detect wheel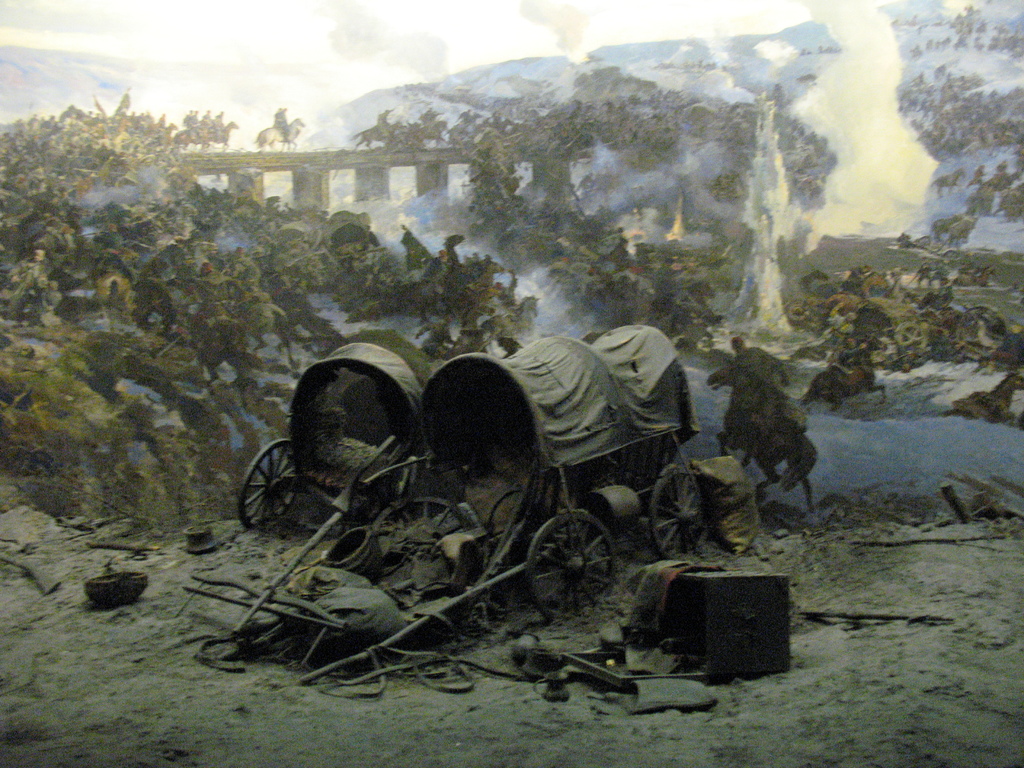
(x1=897, y1=321, x2=928, y2=349)
